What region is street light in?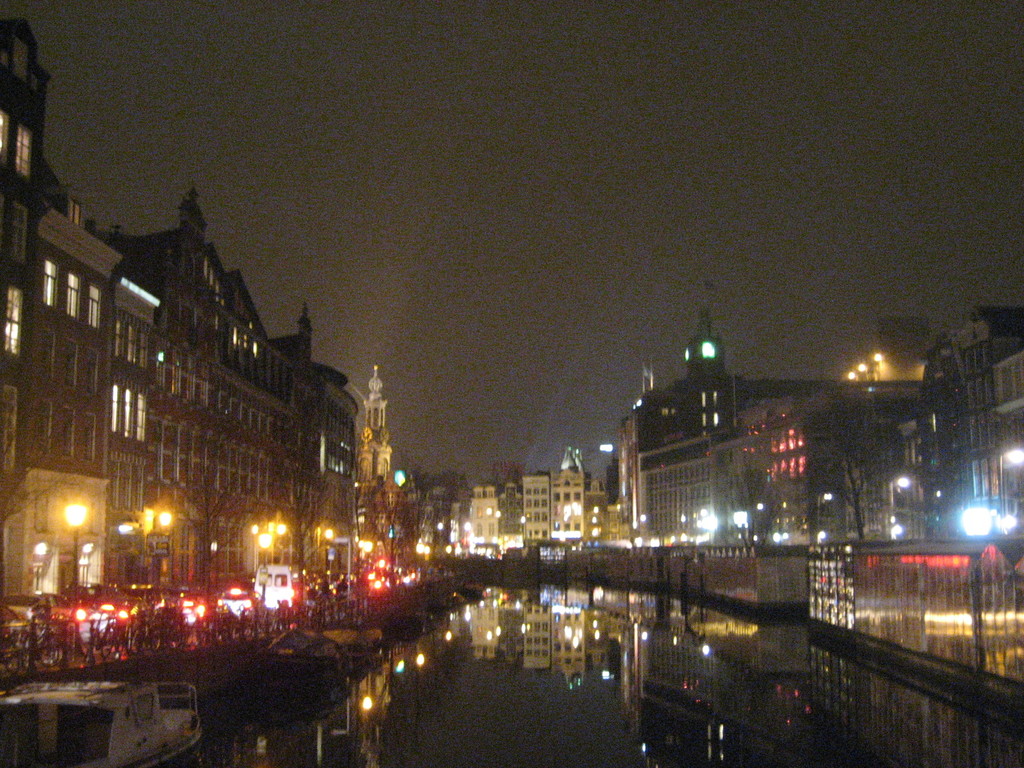
<bbox>955, 508, 997, 666</bbox>.
